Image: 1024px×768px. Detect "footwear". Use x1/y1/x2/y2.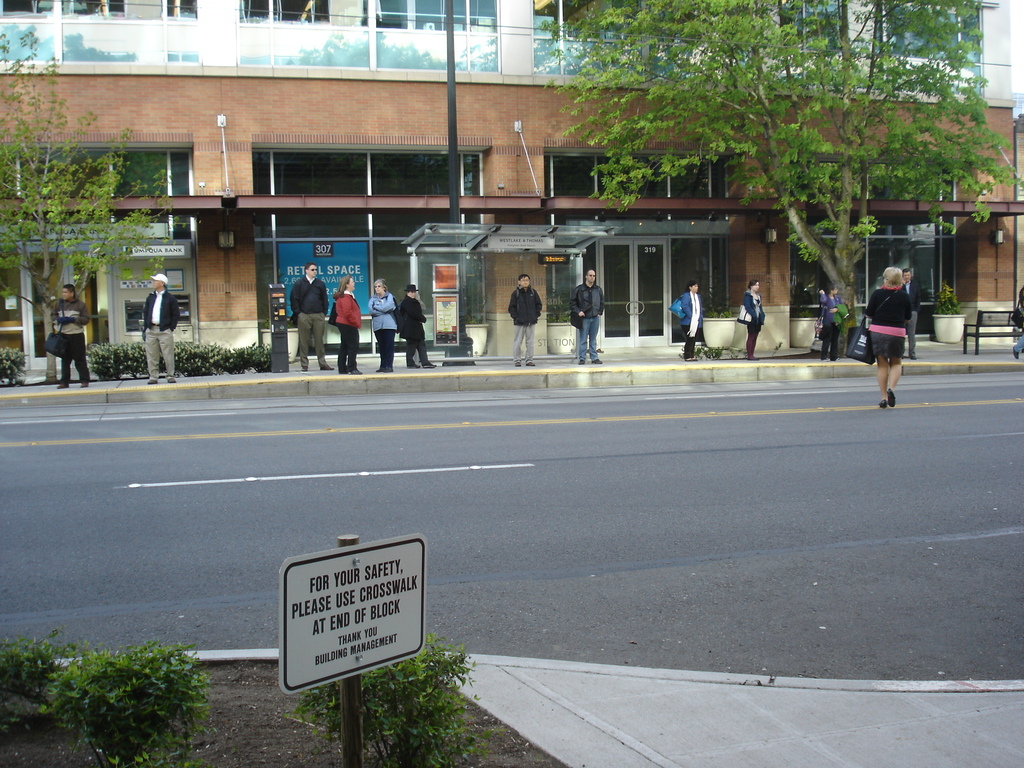
319/365/333/371.
